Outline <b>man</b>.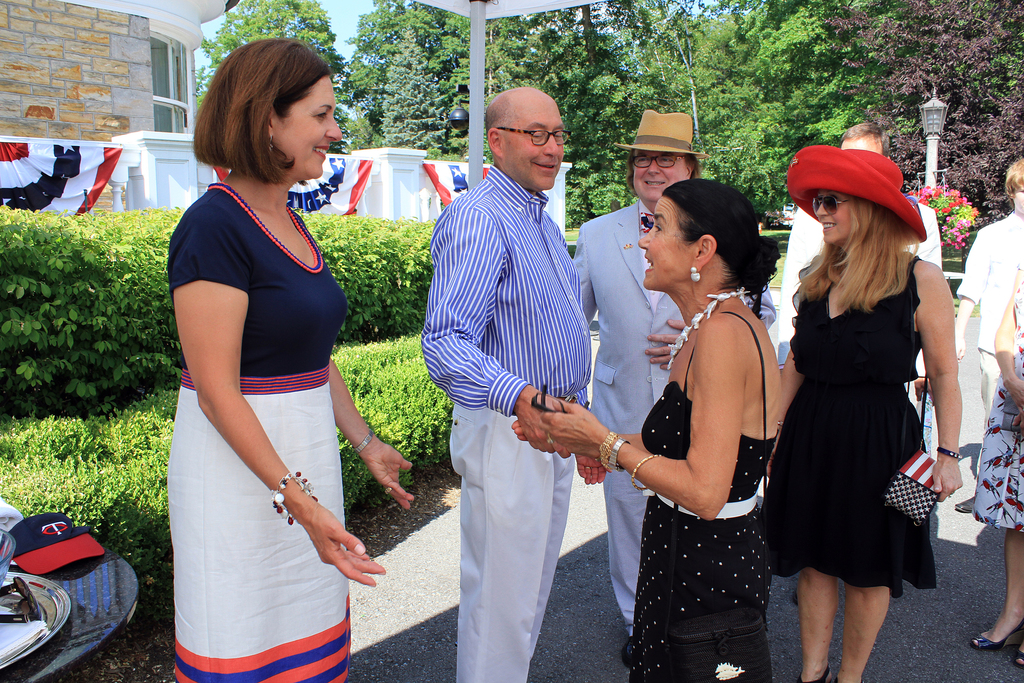
Outline: 767,121,948,415.
